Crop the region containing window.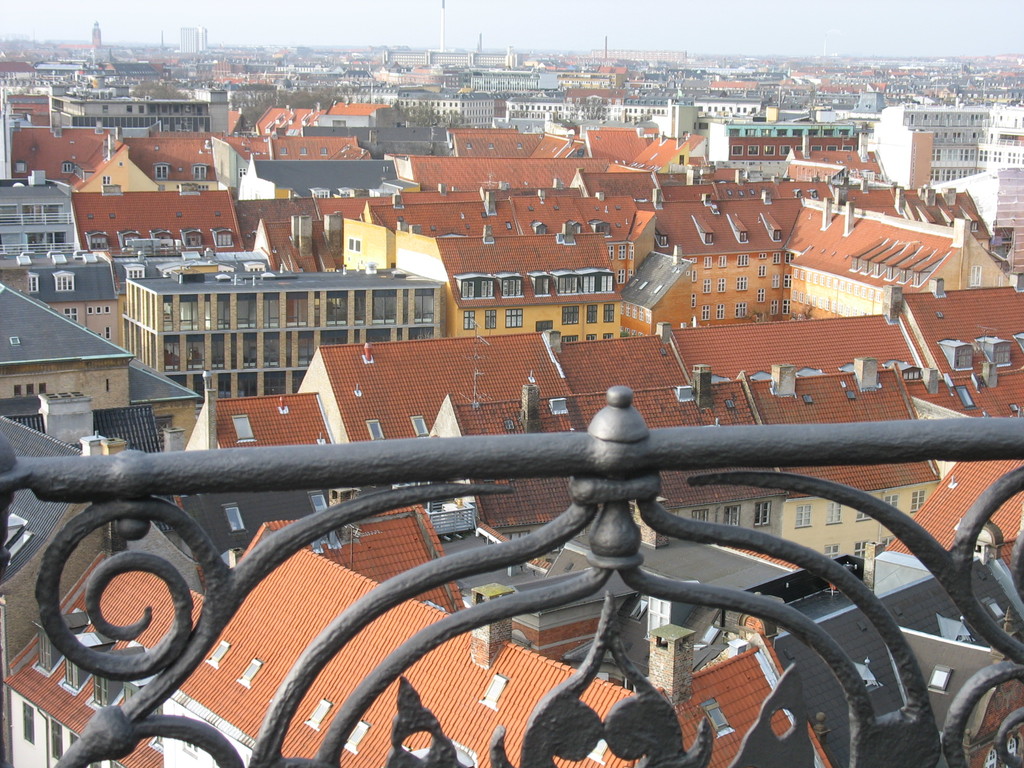
Crop region: pyautogui.locateOnScreen(692, 506, 708, 527).
